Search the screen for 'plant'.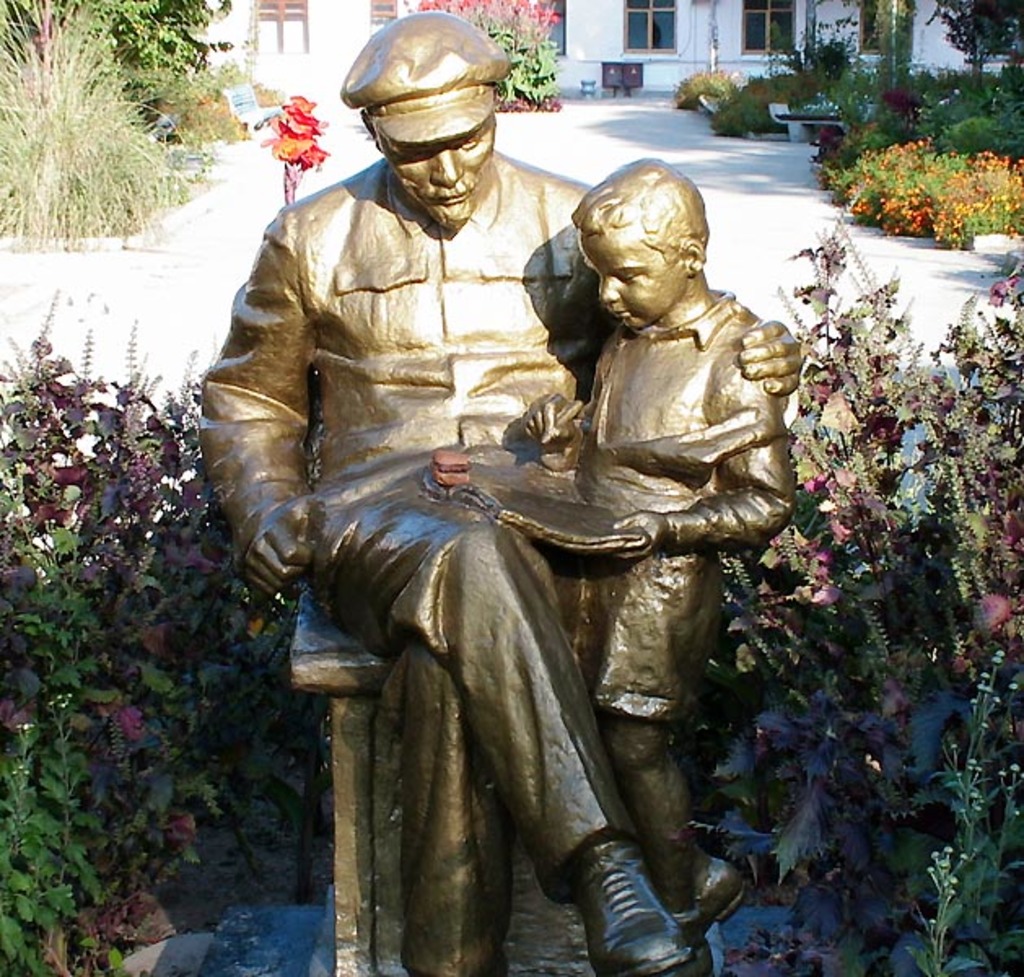
Found at box(936, 116, 1022, 161).
